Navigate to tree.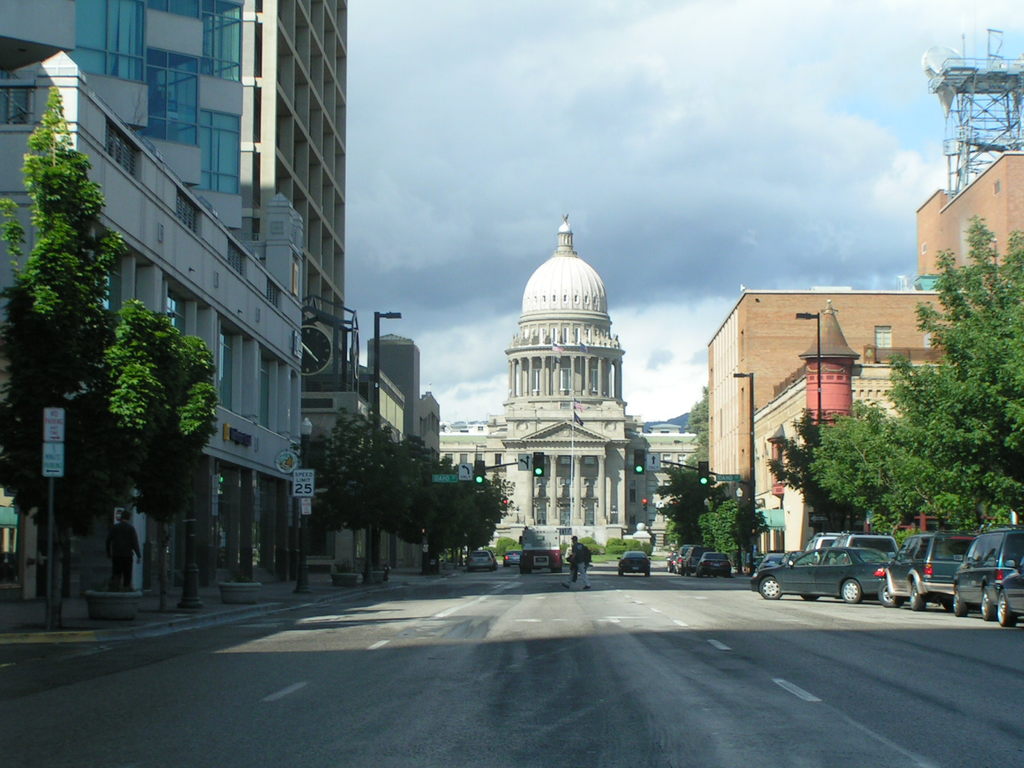
Navigation target: 86:294:168:593.
